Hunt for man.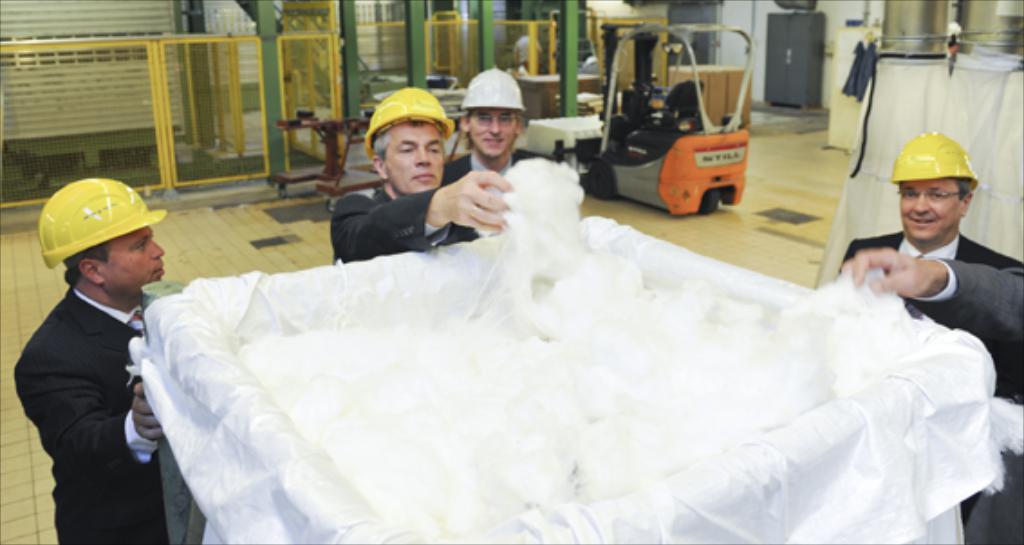
Hunted down at x1=321, y1=85, x2=511, y2=269.
